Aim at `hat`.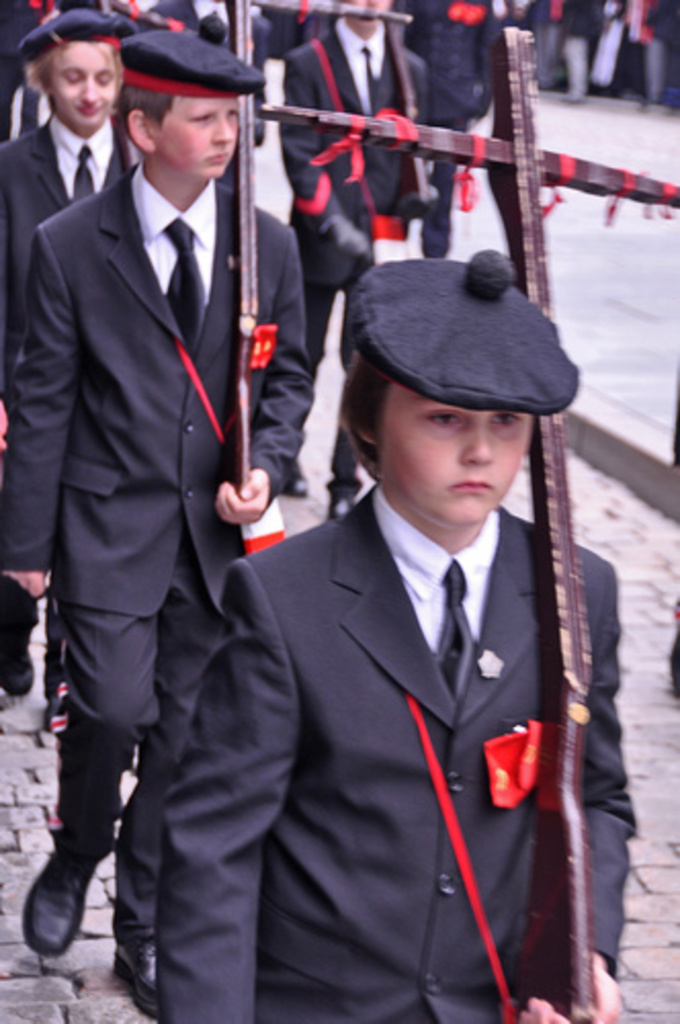
Aimed at x1=18 y1=8 x2=127 y2=59.
